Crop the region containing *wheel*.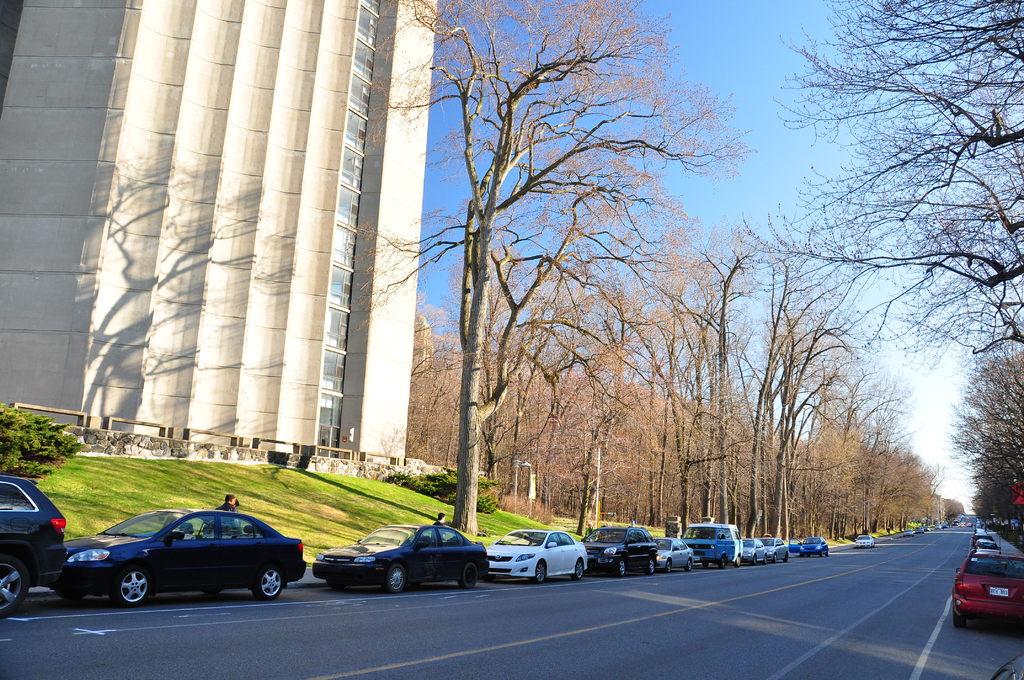
Crop region: (484,574,493,583).
